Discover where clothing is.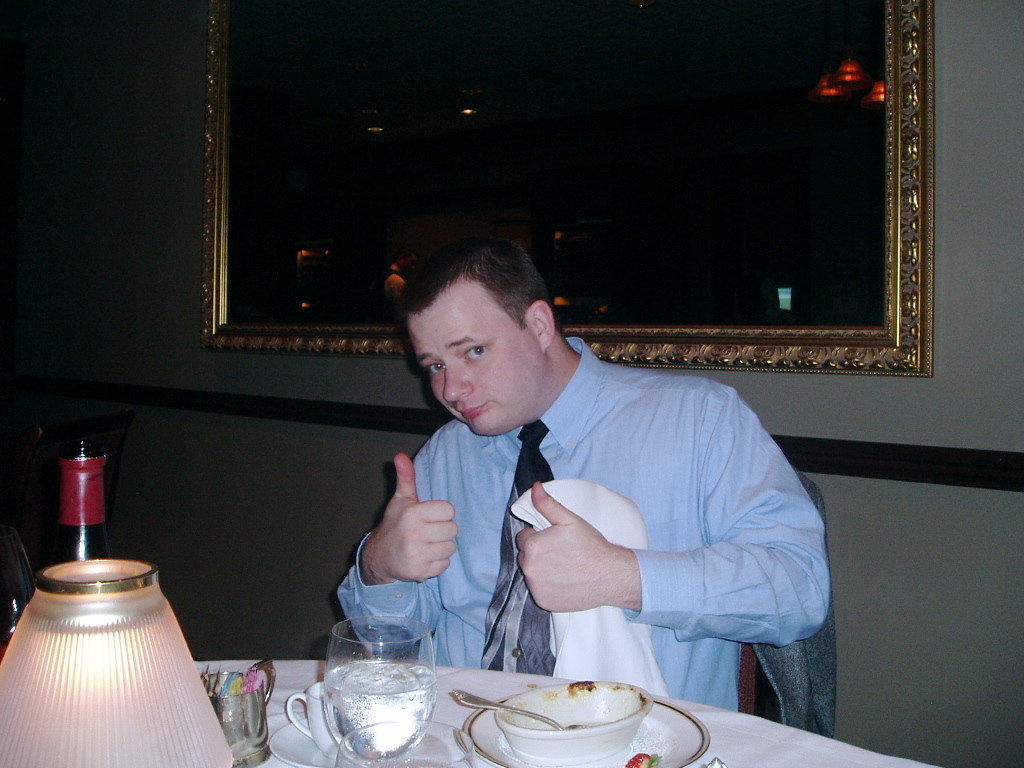
Discovered at <region>363, 334, 819, 701</region>.
